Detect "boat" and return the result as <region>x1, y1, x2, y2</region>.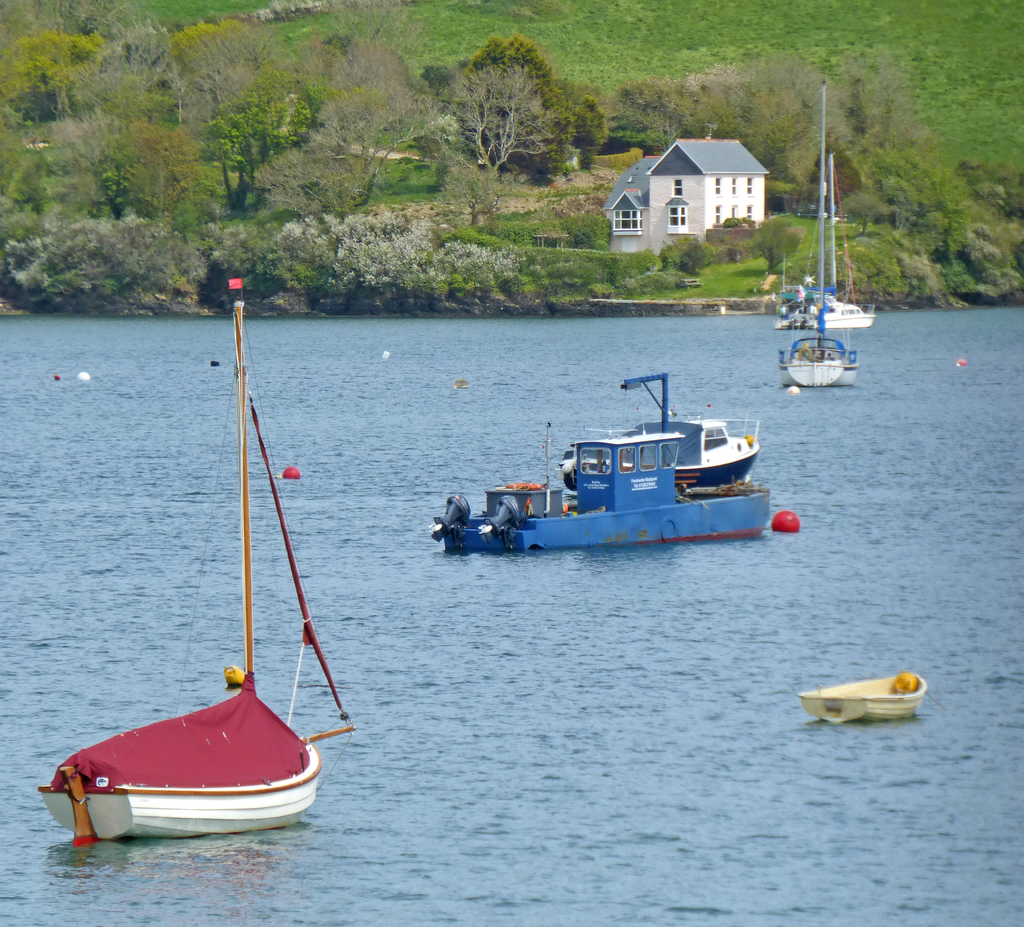
<region>773, 79, 862, 384</region>.
